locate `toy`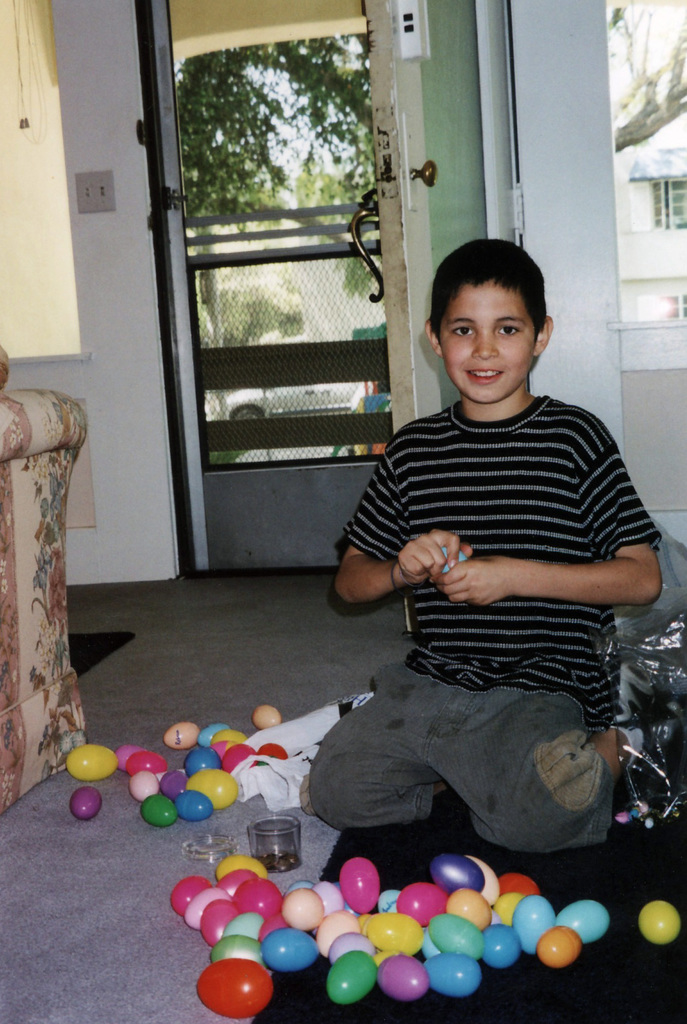
x1=500, y1=876, x2=540, y2=902
